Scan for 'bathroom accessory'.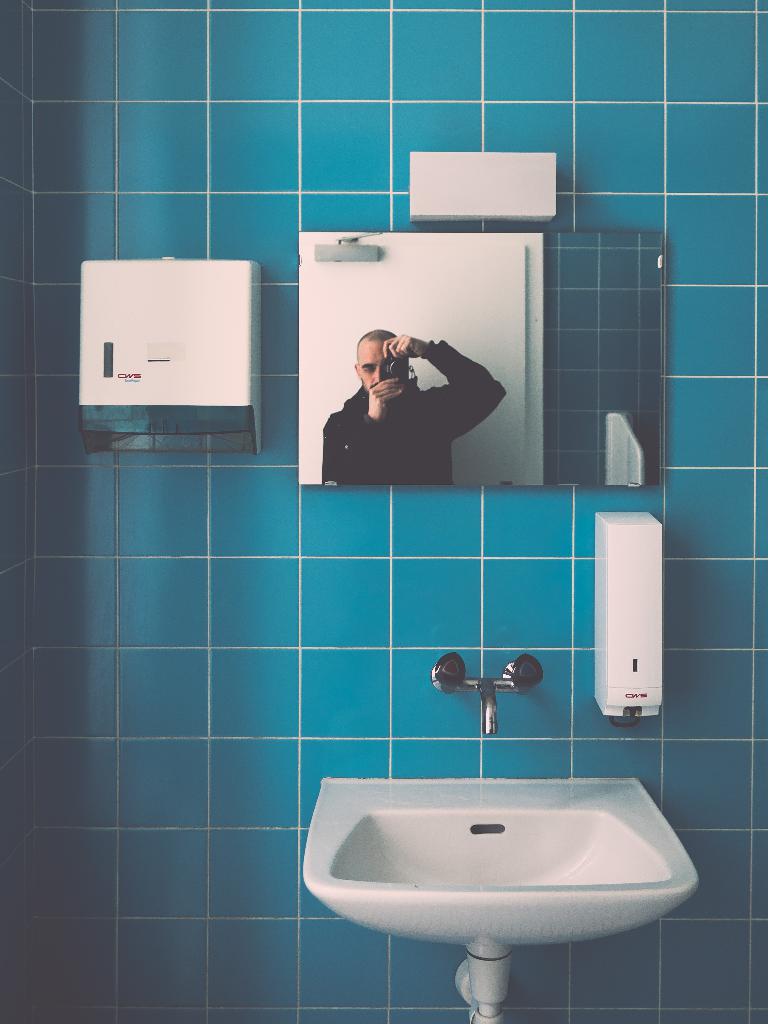
Scan result: rect(415, 632, 541, 749).
